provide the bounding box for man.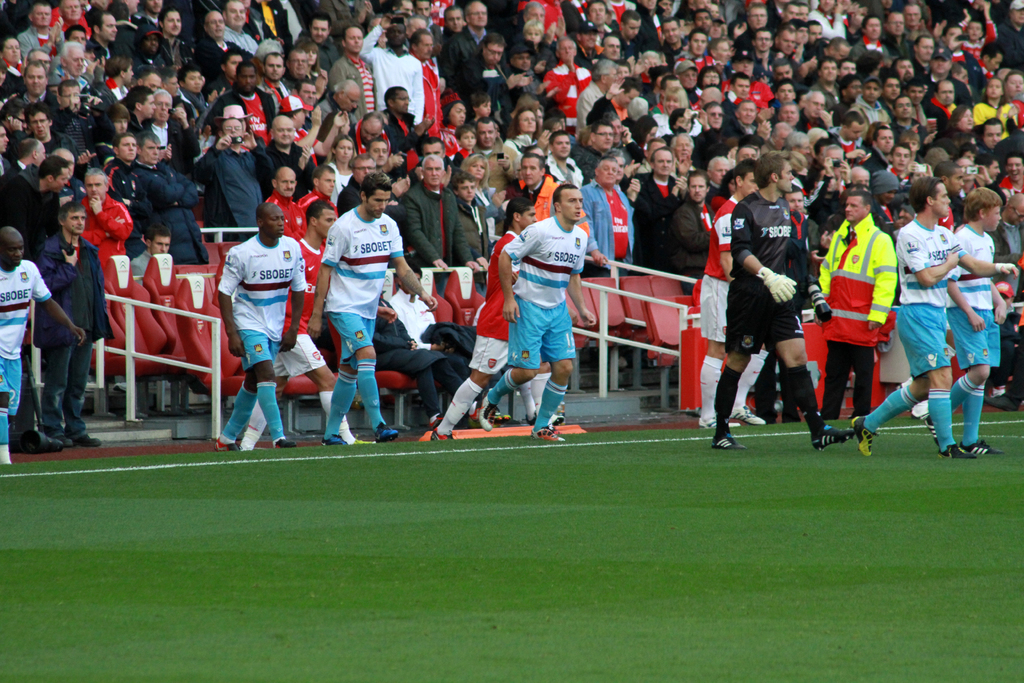
[x1=480, y1=186, x2=598, y2=443].
